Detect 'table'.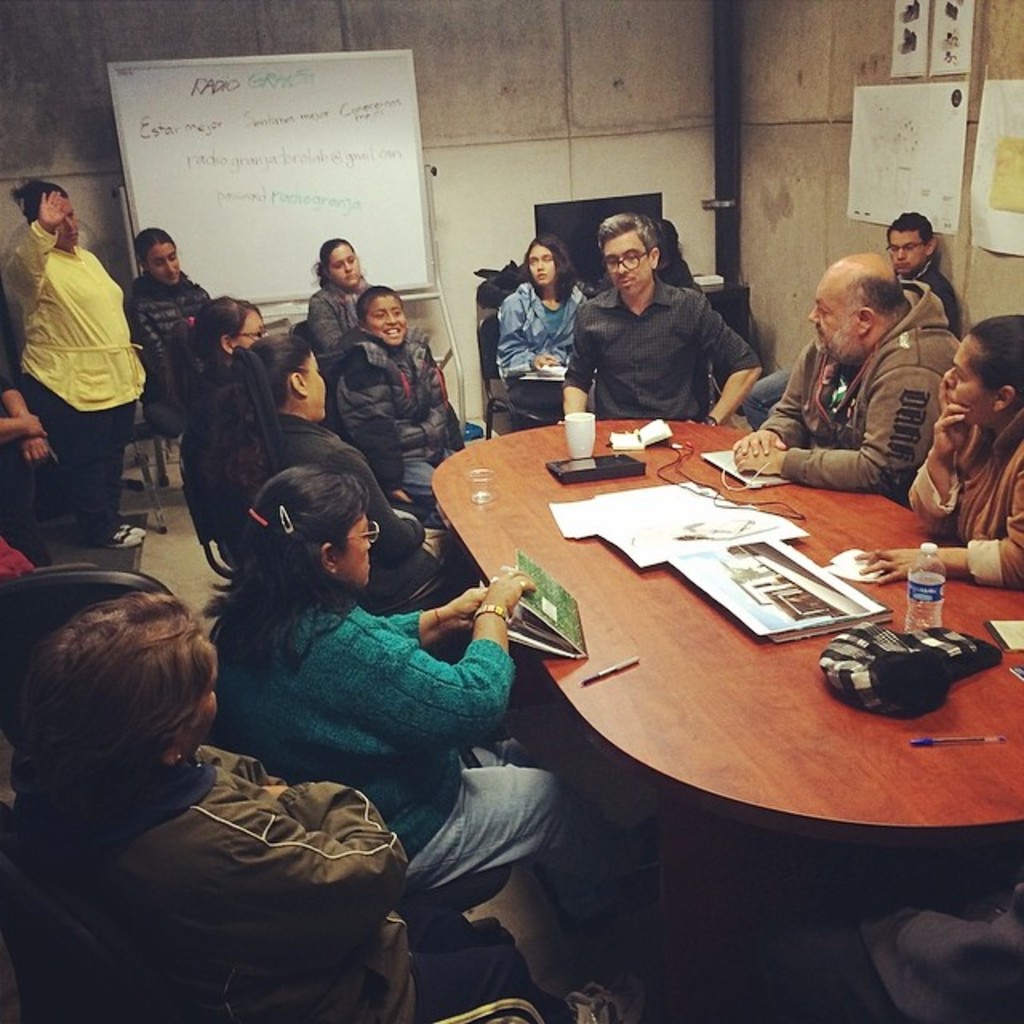
Detected at Rect(382, 378, 845, 934).
